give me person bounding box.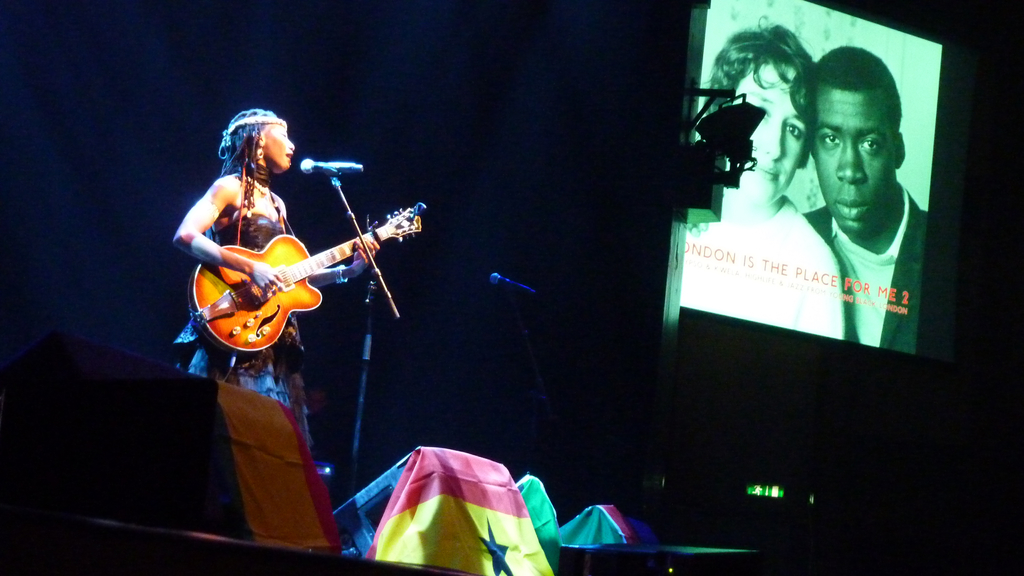
detection(794, 48, 932, 355).
